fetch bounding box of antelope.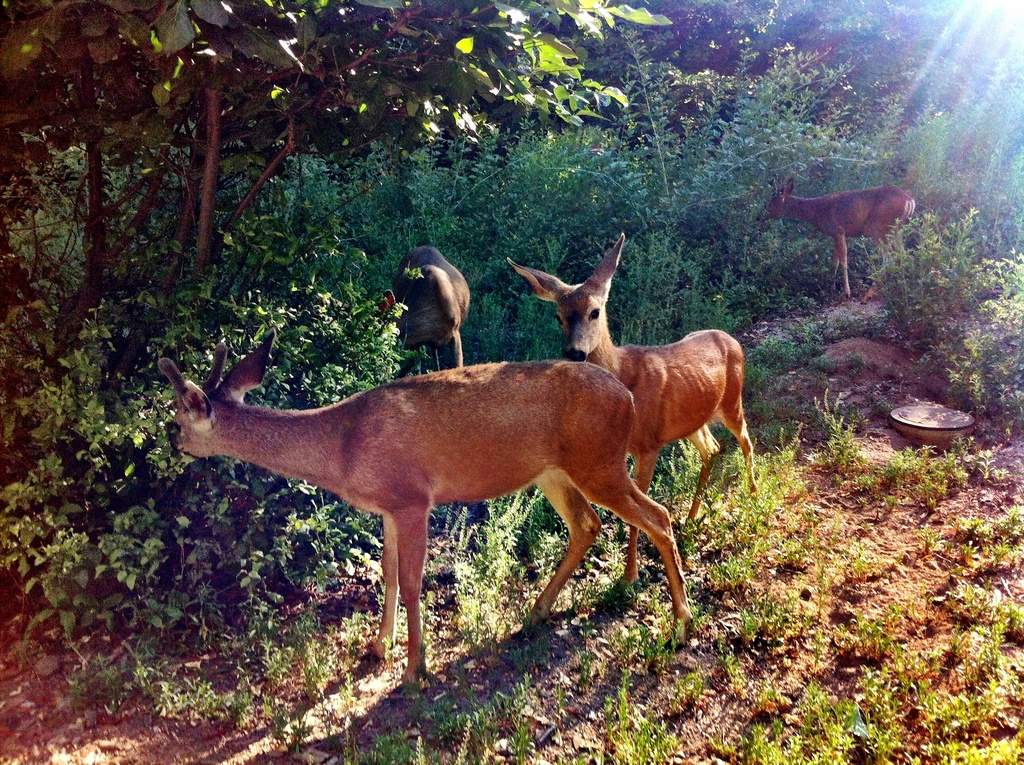
Bbox: bbox(159, 330, 701, 688).
